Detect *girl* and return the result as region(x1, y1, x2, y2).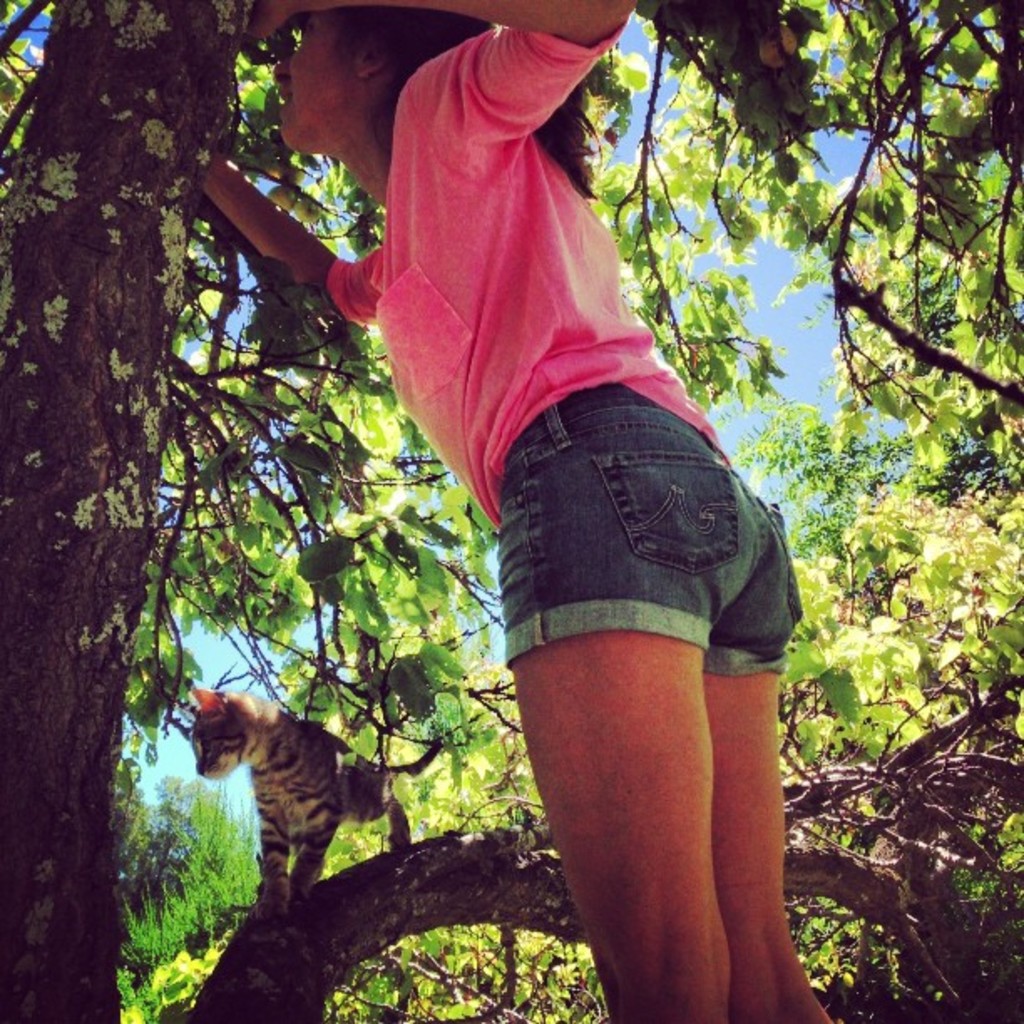
region(199, 0, 842, 1022).
